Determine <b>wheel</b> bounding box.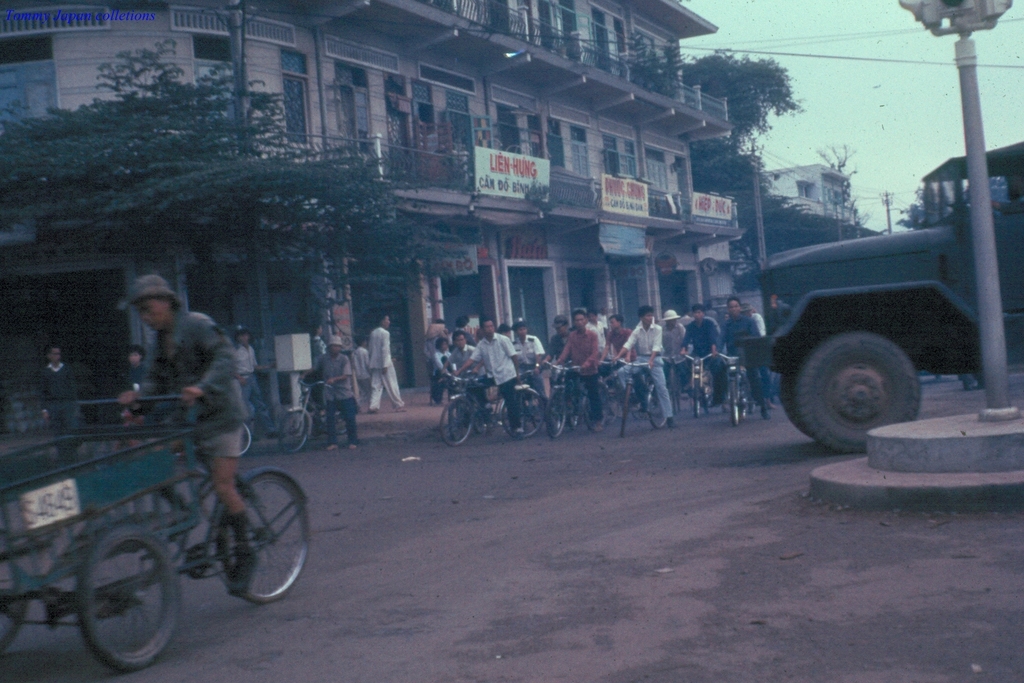
Determined: [278,410,315,453].
